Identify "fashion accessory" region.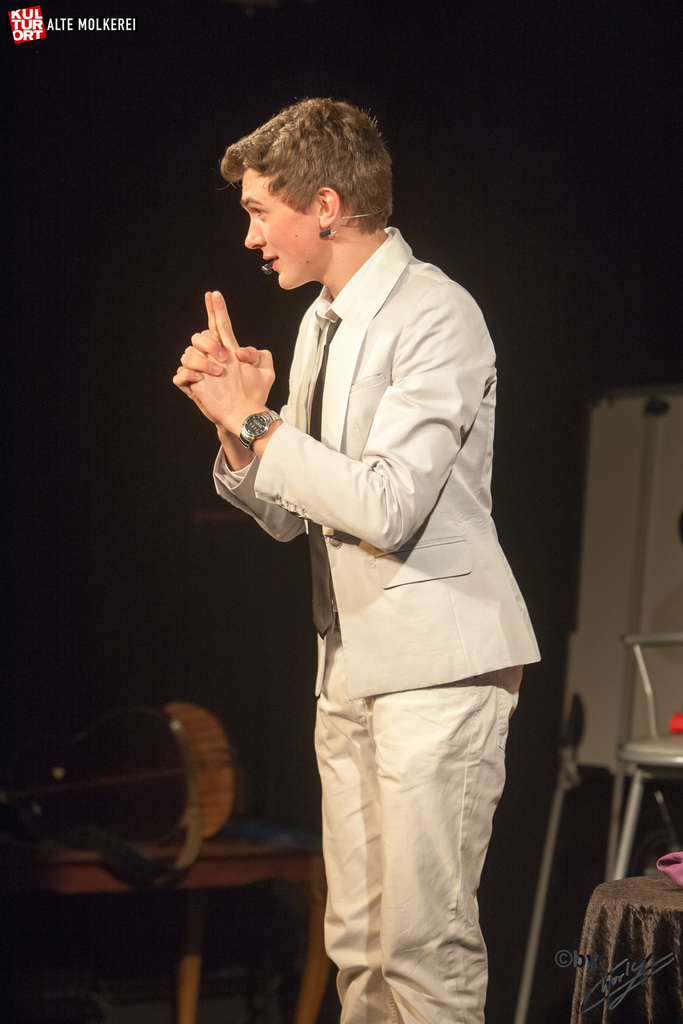
Region: 302:312:342:641.
